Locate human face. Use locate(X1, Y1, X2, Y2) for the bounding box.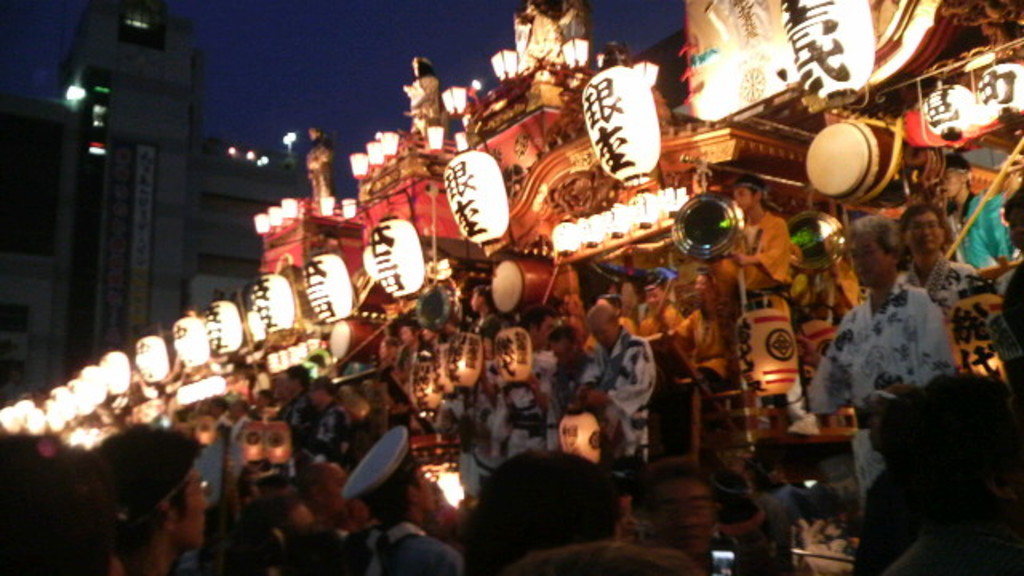
locate(731, 189, 758, 213).
